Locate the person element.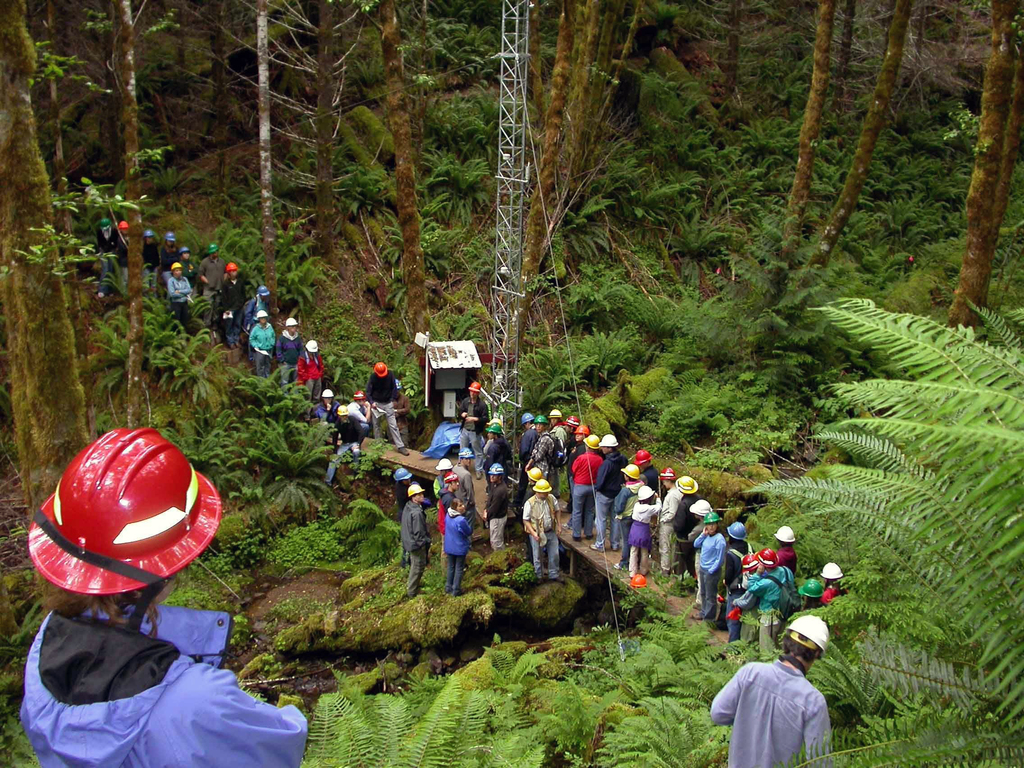
Element bbox: l=770, t=525, r=804, b=572.
